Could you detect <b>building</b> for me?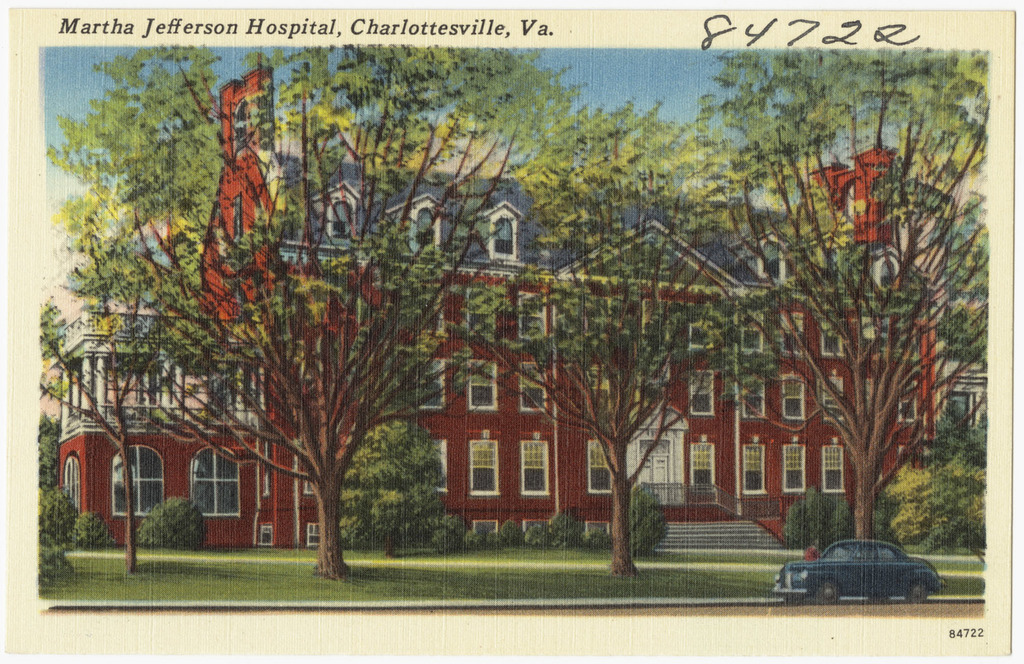
Detection result: [x1=46, y1=55, x2=946, y2=548].
